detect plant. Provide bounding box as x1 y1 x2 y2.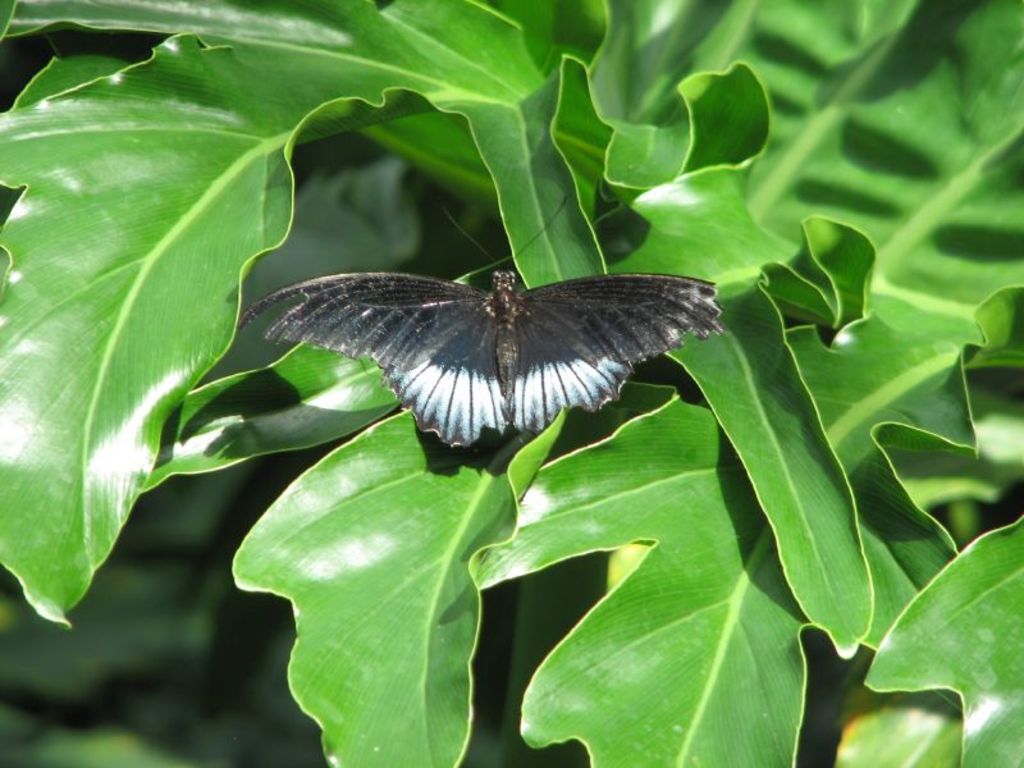
12 33 986 751.
